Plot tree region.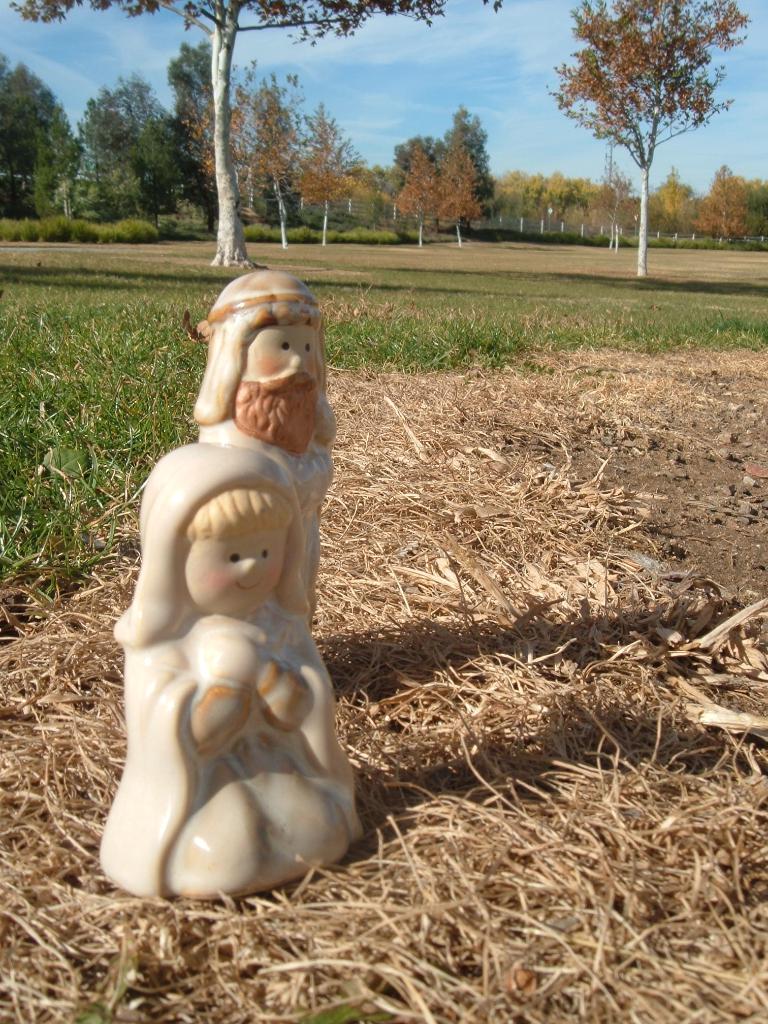
Plotted at (left=539, top=0, right=747, bottom=289).
